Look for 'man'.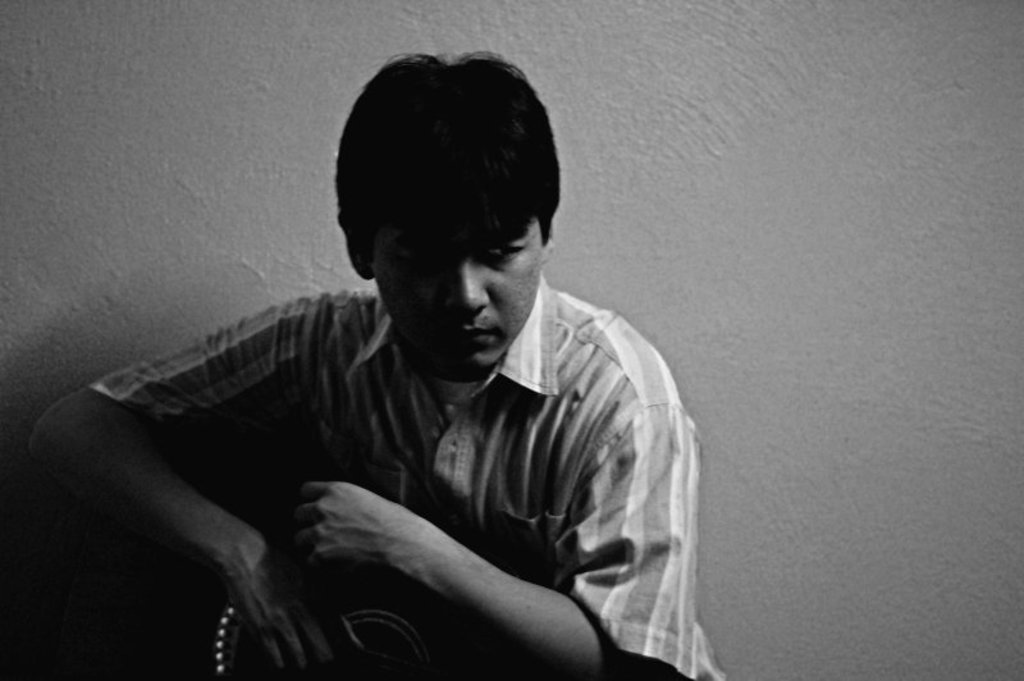
Found: bbox=[33, 50, 727, 680].
